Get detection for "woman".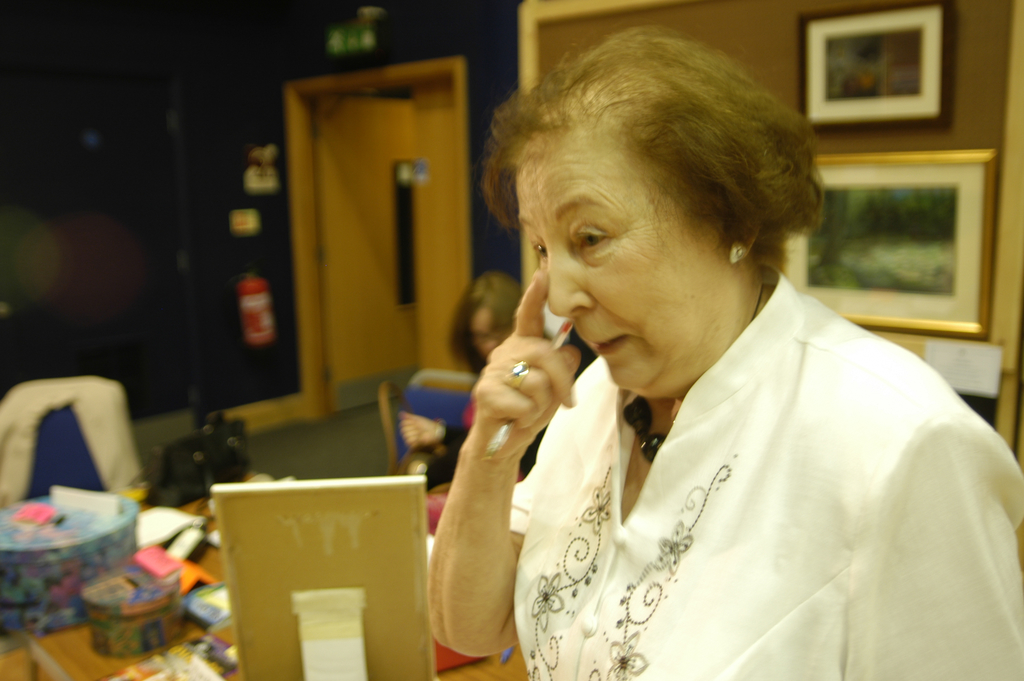
Detection: <region>391, 31, 1012, 671</region>.
